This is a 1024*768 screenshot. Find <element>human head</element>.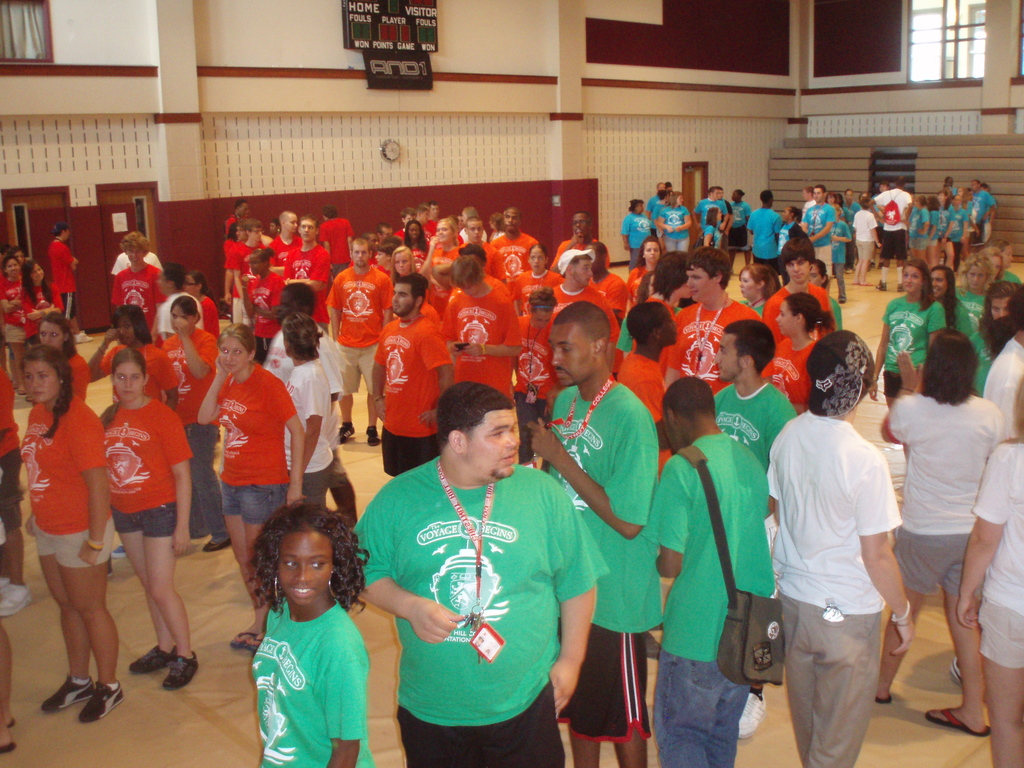
Bounding box: 738, 263, 774, 300.
